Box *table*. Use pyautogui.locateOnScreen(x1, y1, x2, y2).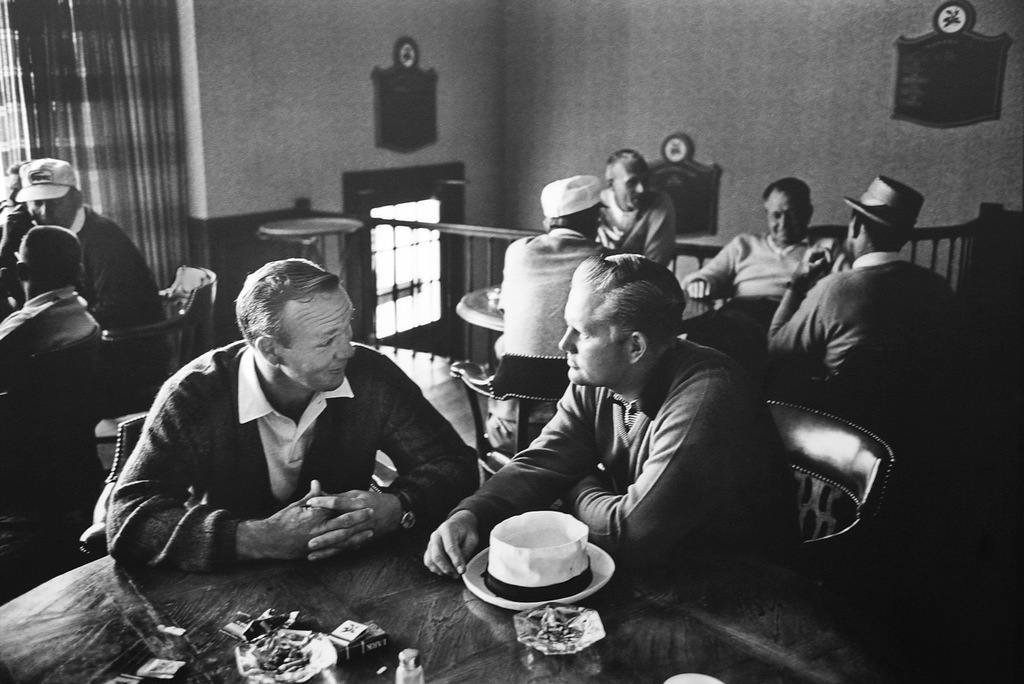
pyautogui.locateOnScreen(463, 277, 724, 370).
